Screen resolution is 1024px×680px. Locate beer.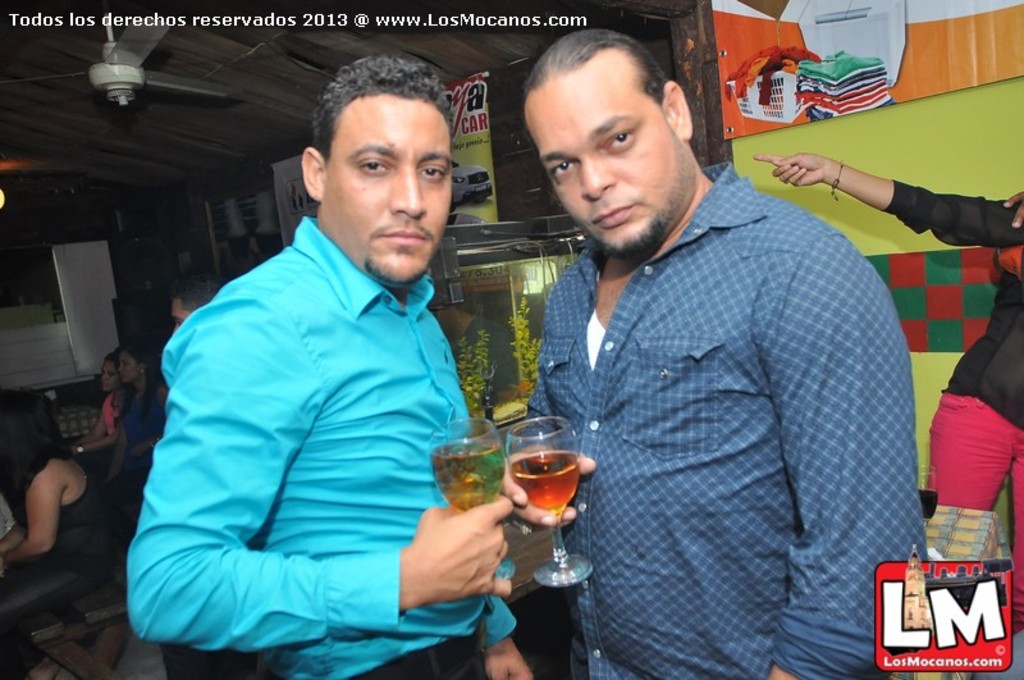
bbox=[508, 452, 581, 511].
